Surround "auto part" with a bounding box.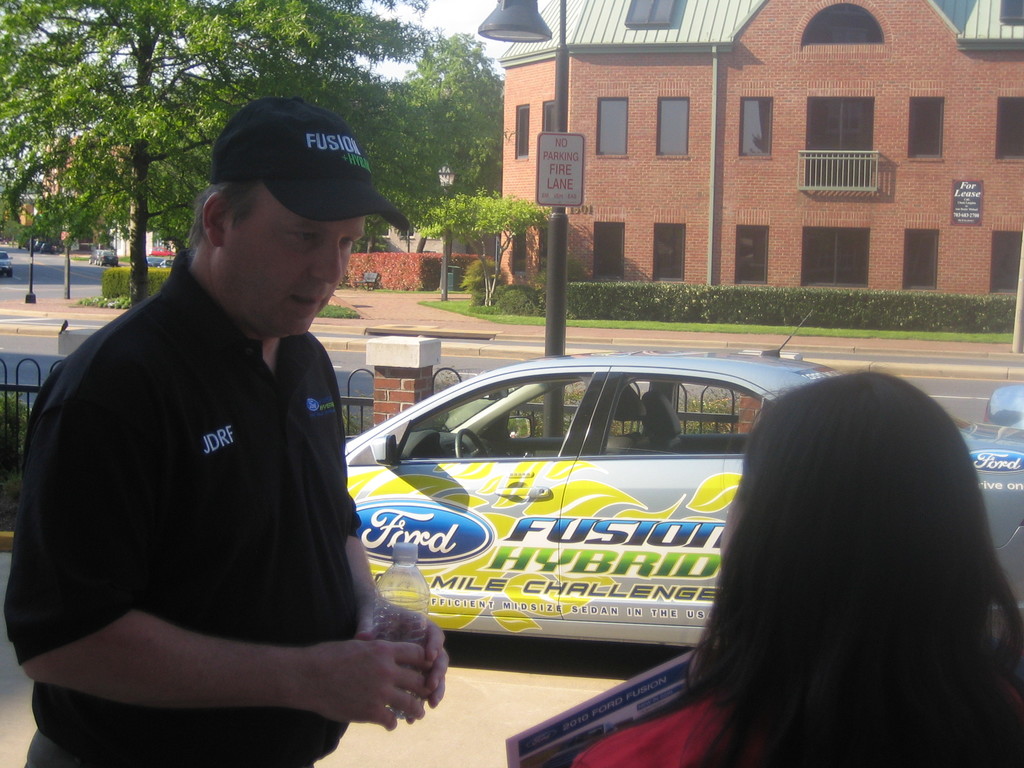
box(453, 426, 485, 455).
